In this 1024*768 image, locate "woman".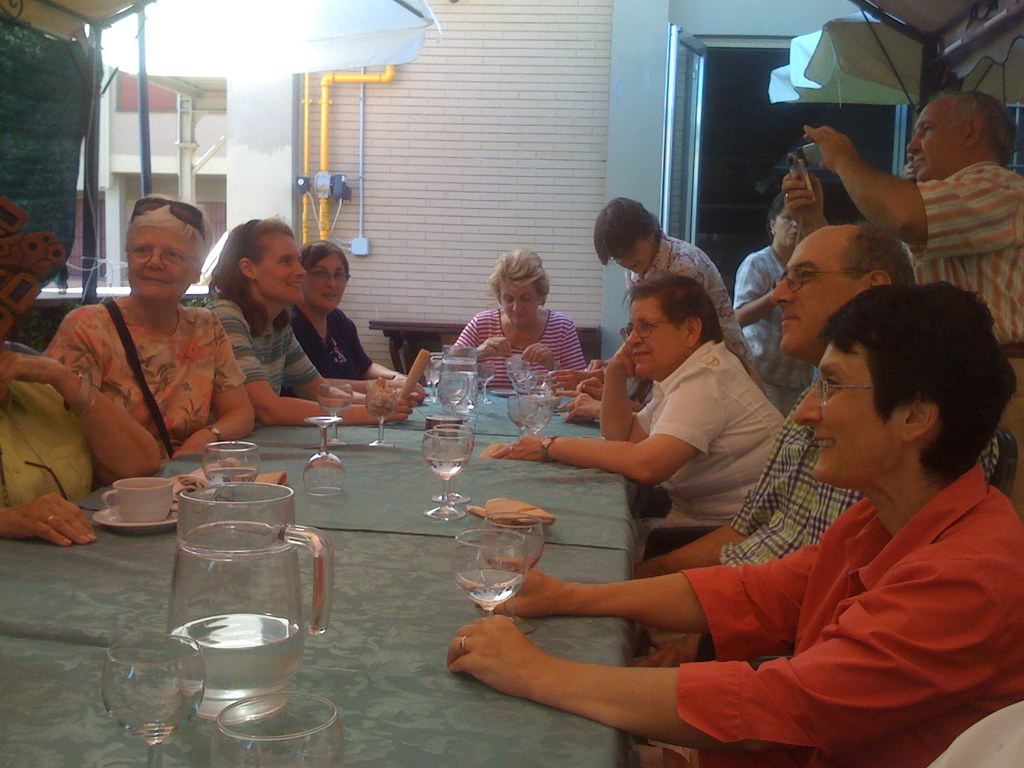
Bounding box: bbox=(278, 238, 422, 390).
